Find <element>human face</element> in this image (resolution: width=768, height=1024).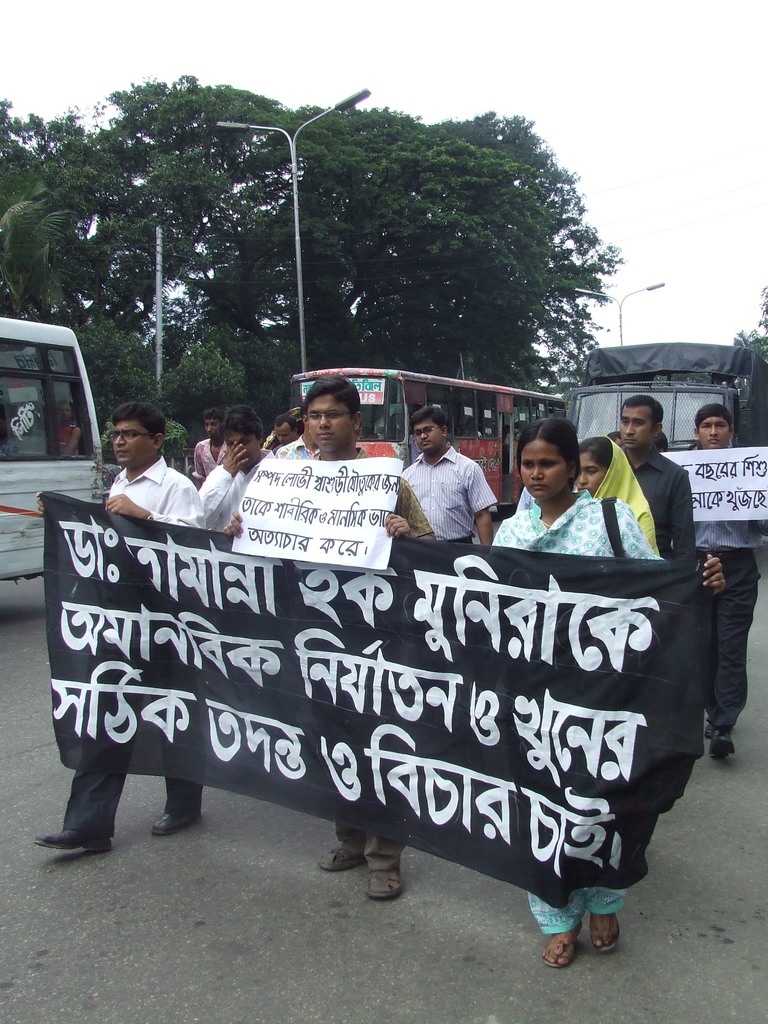
(522,442,572,497).
